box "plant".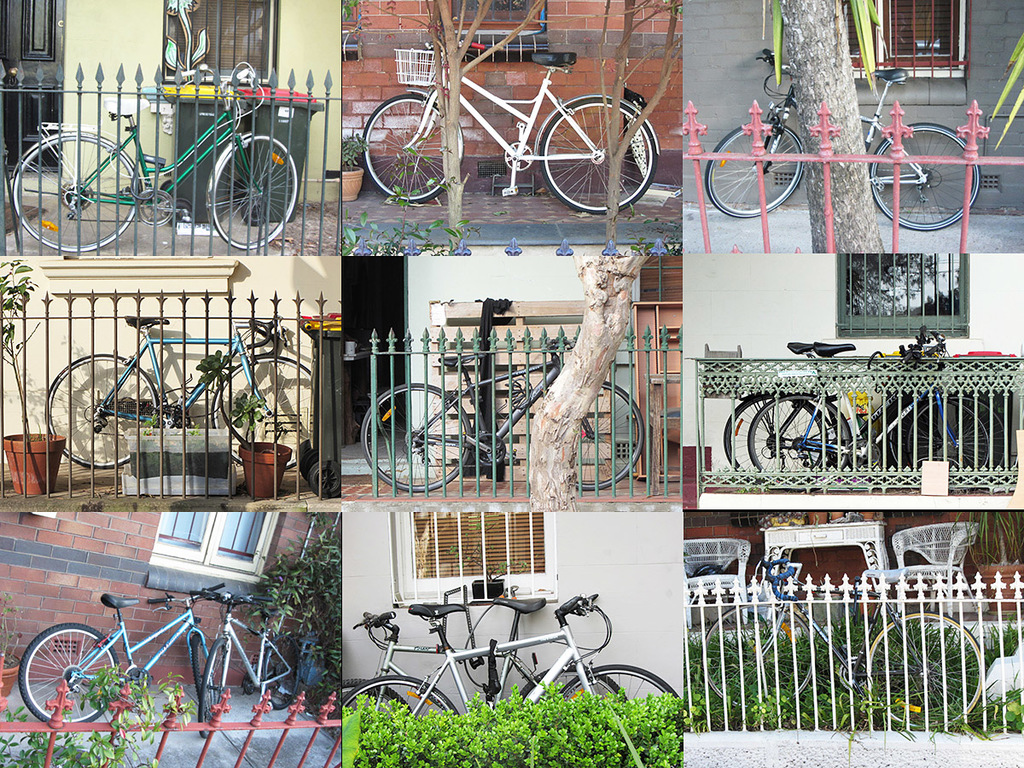
341, 127, 371, 180.
